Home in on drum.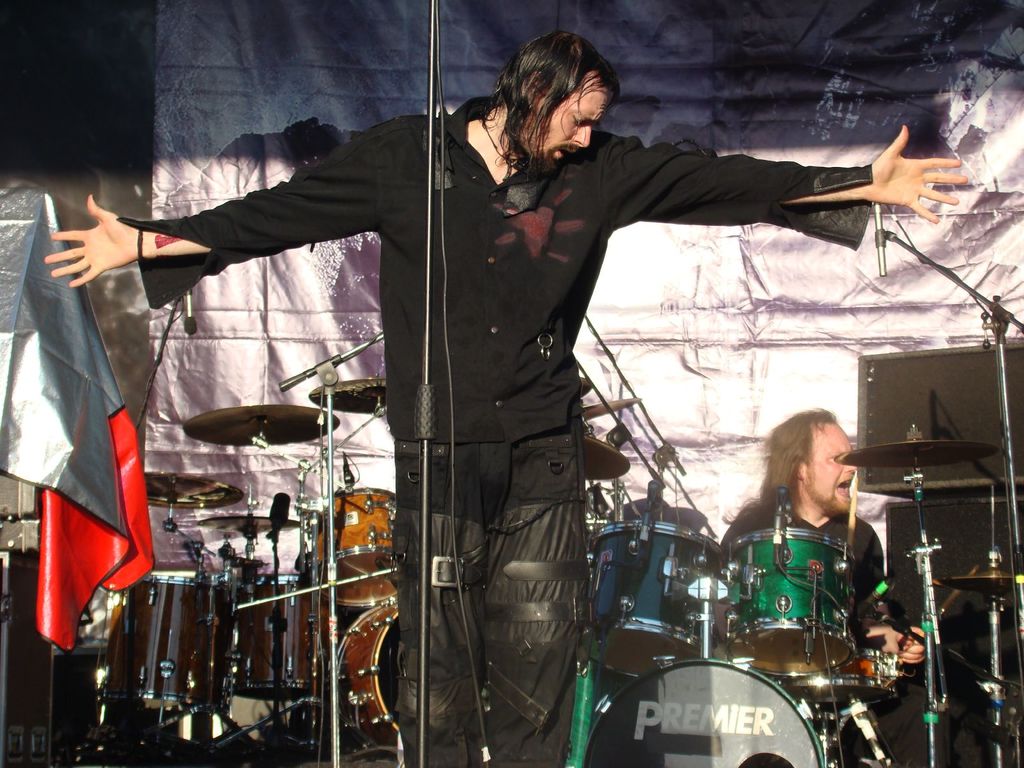
Homed in at BBox(719, 524, 839, 673).
